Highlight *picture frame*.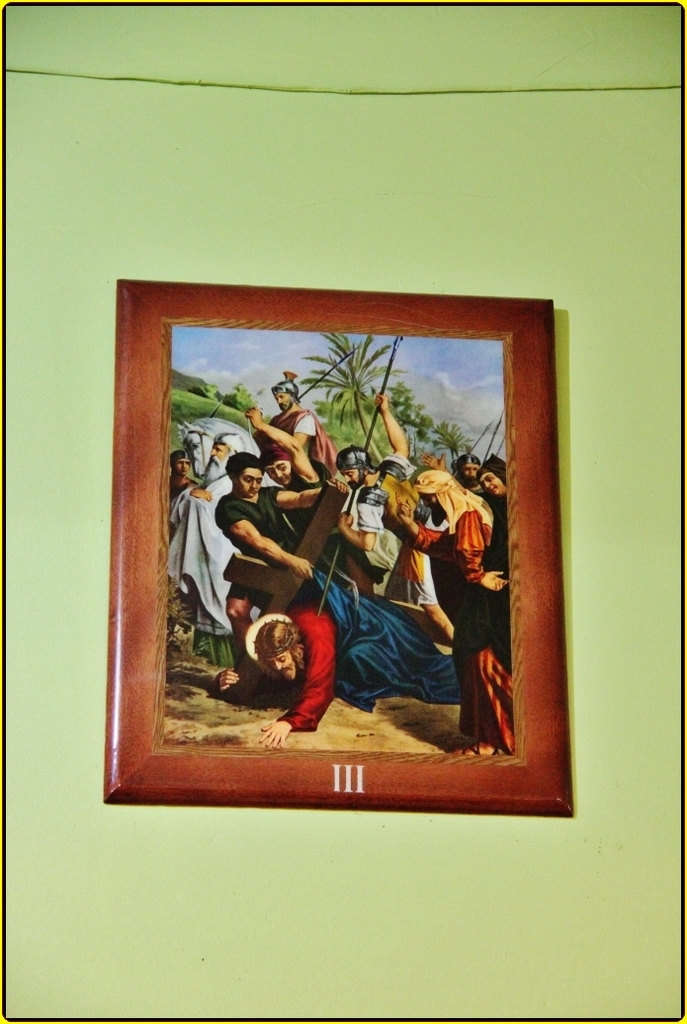
Highlighted region: <bbox>104, 271, 580, 802</bbox>.
